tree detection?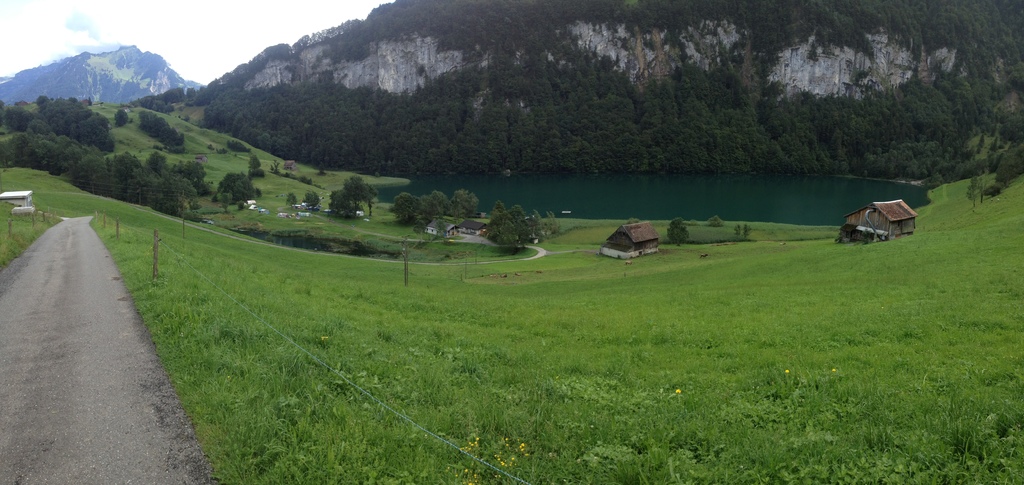
locate(346, 174, 375, 211)
